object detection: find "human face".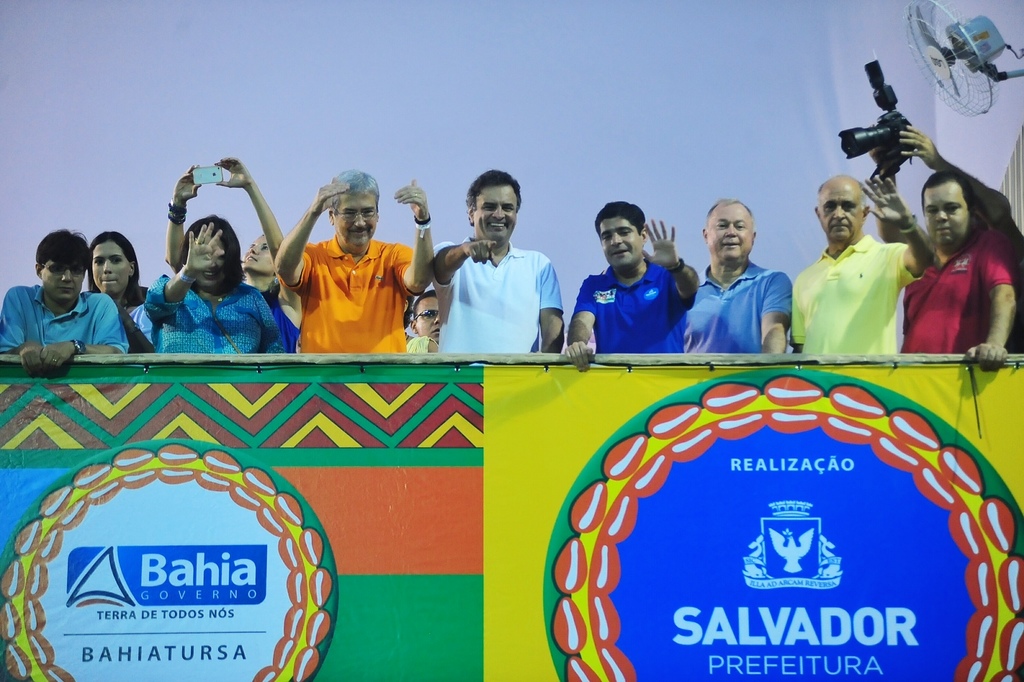
87:236:132:293.
